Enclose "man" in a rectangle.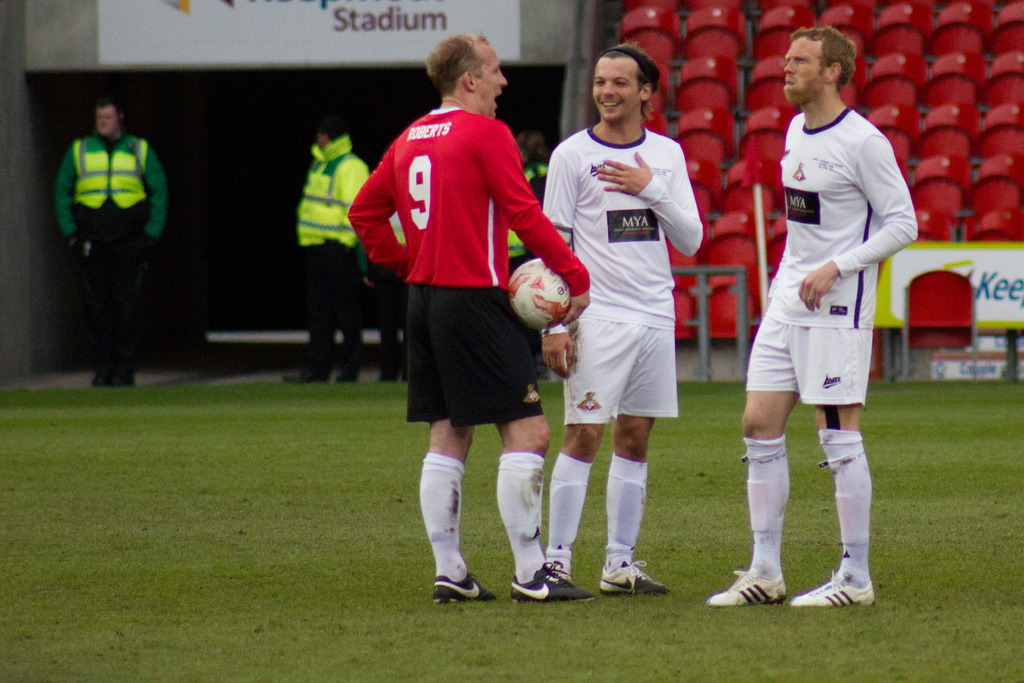
box(53, 100, 172, 388).
